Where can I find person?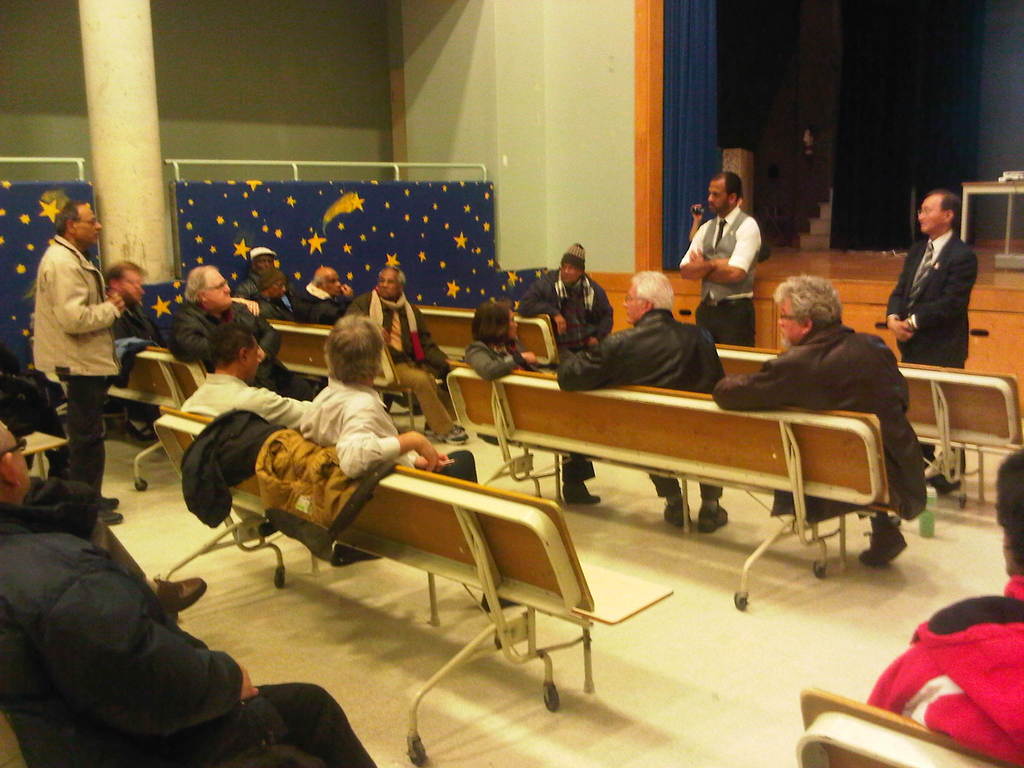
You can find it at box=[181, 329, 318, 436].
